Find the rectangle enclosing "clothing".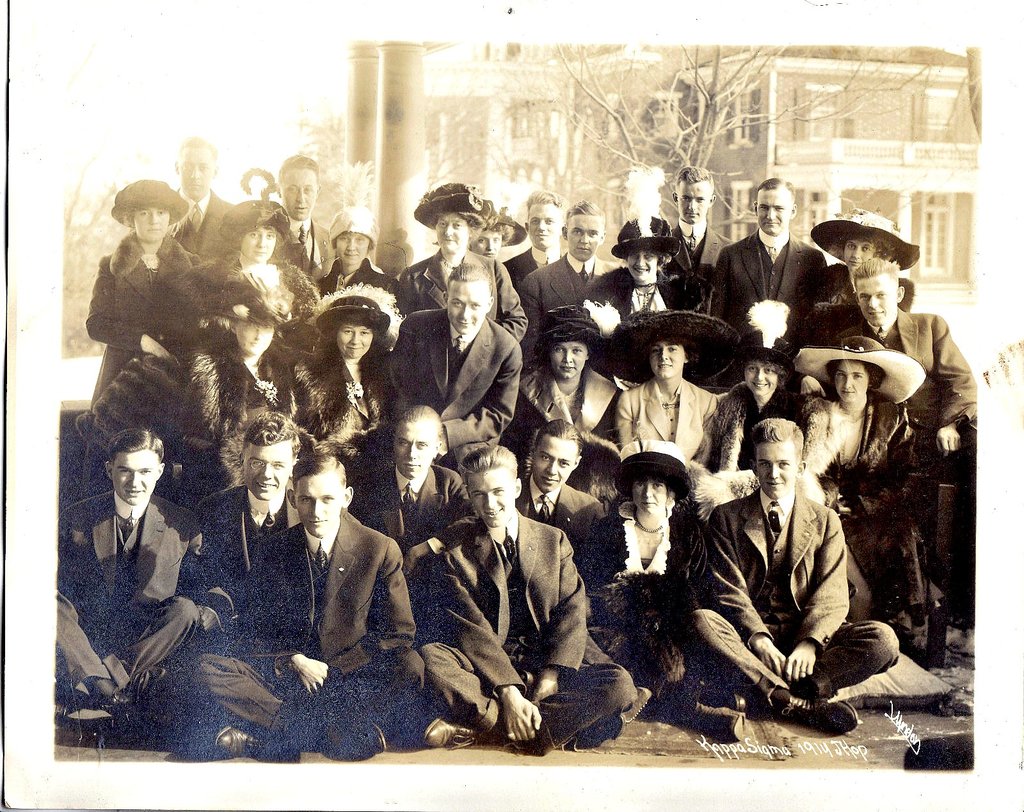
<box>421,516,641,754</box>.
